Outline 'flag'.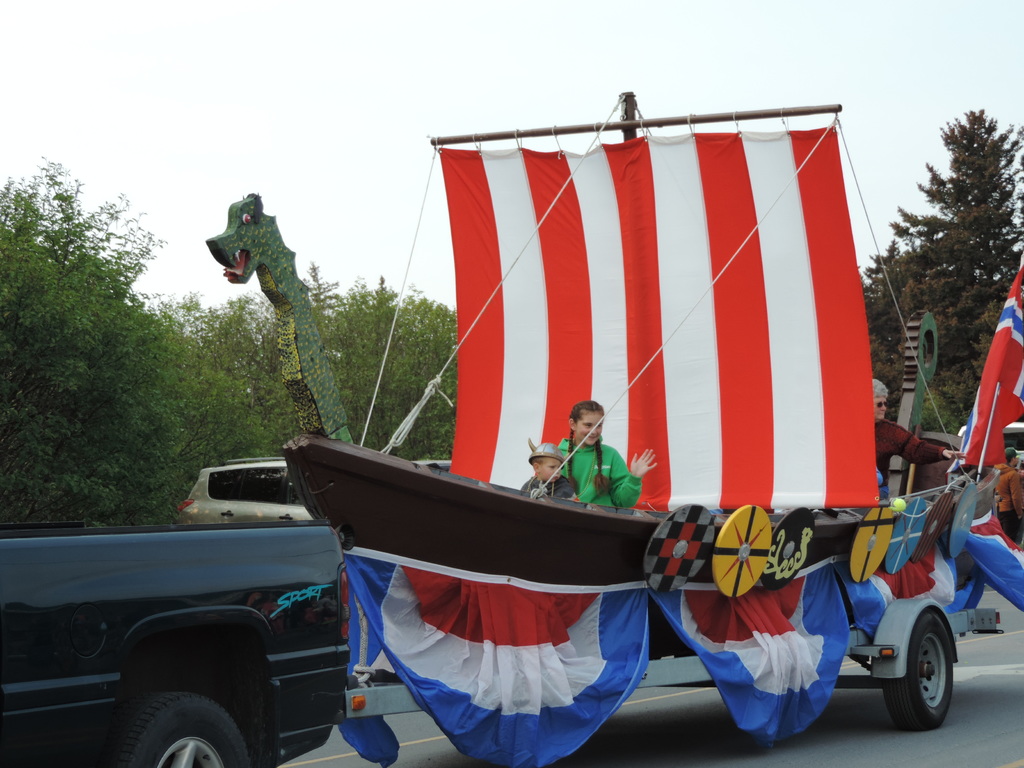
Outline: (429, 122, 886, 516).
